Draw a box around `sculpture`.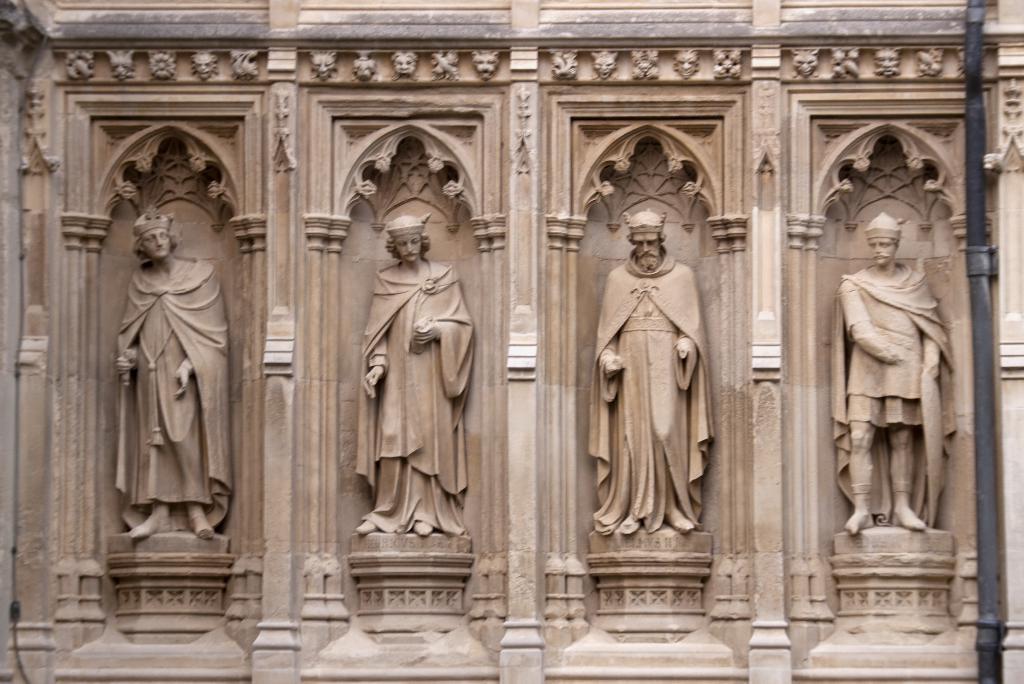
detection(581, 211, 714, 533).
